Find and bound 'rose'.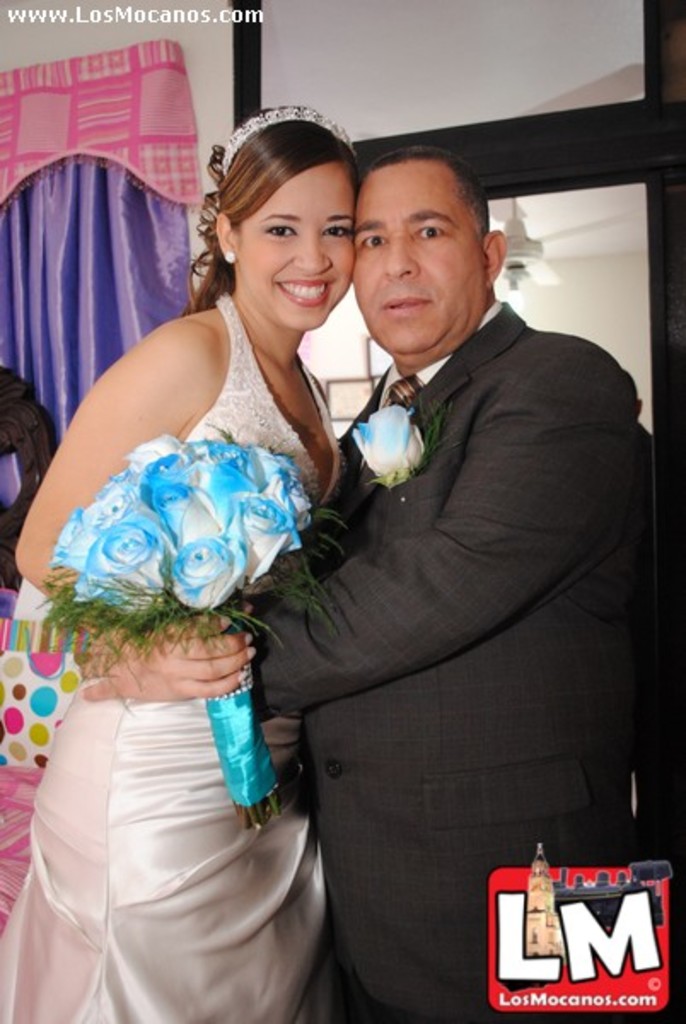
Bound: detection(352, 406, 427, 483).
